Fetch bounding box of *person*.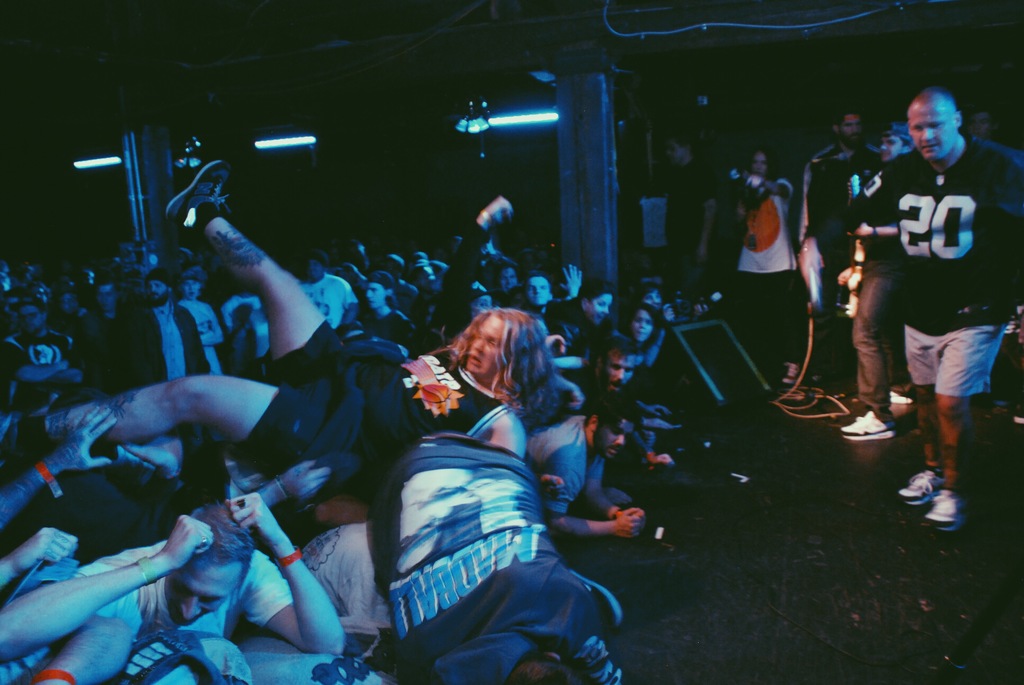
Bbox: <region>801, 109, 894, 382</region>.
